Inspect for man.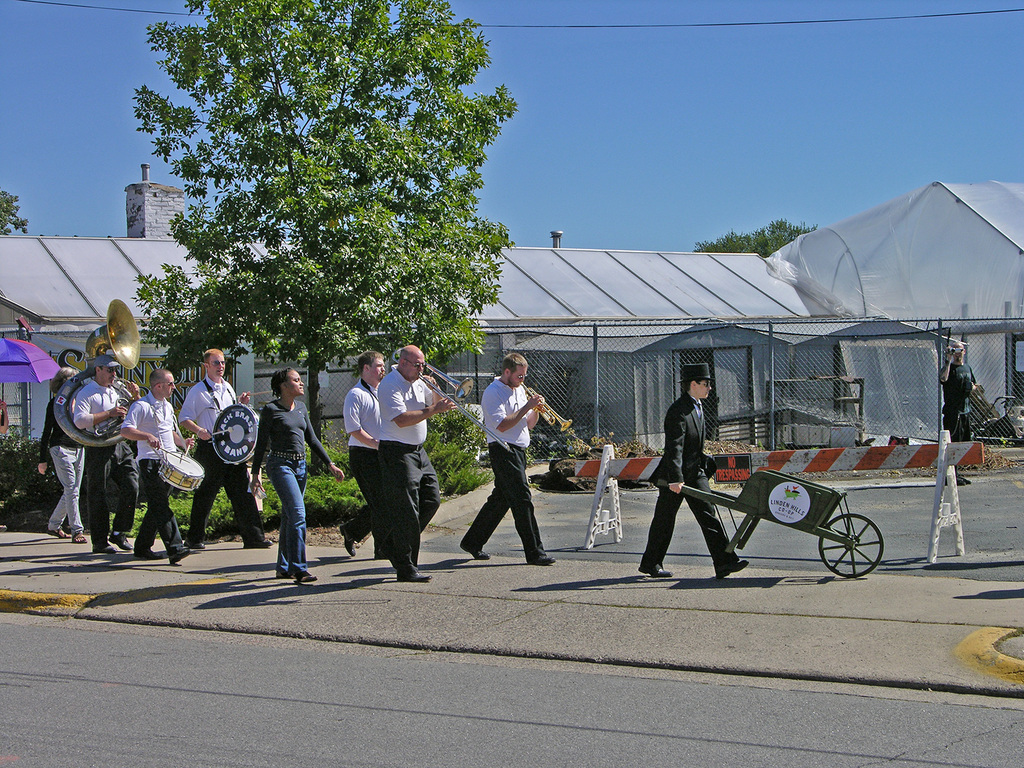
Inspection: select_region(179, 349, 275, 554).
